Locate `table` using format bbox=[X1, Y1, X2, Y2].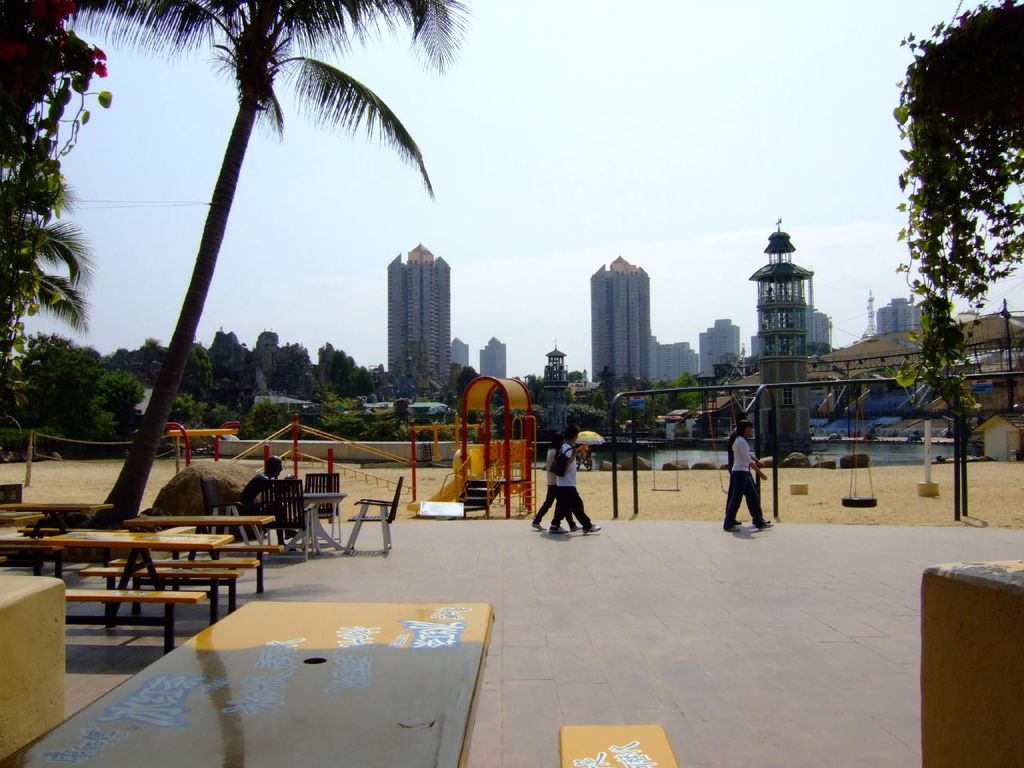
bbox=[0, 597, 491, 767].
